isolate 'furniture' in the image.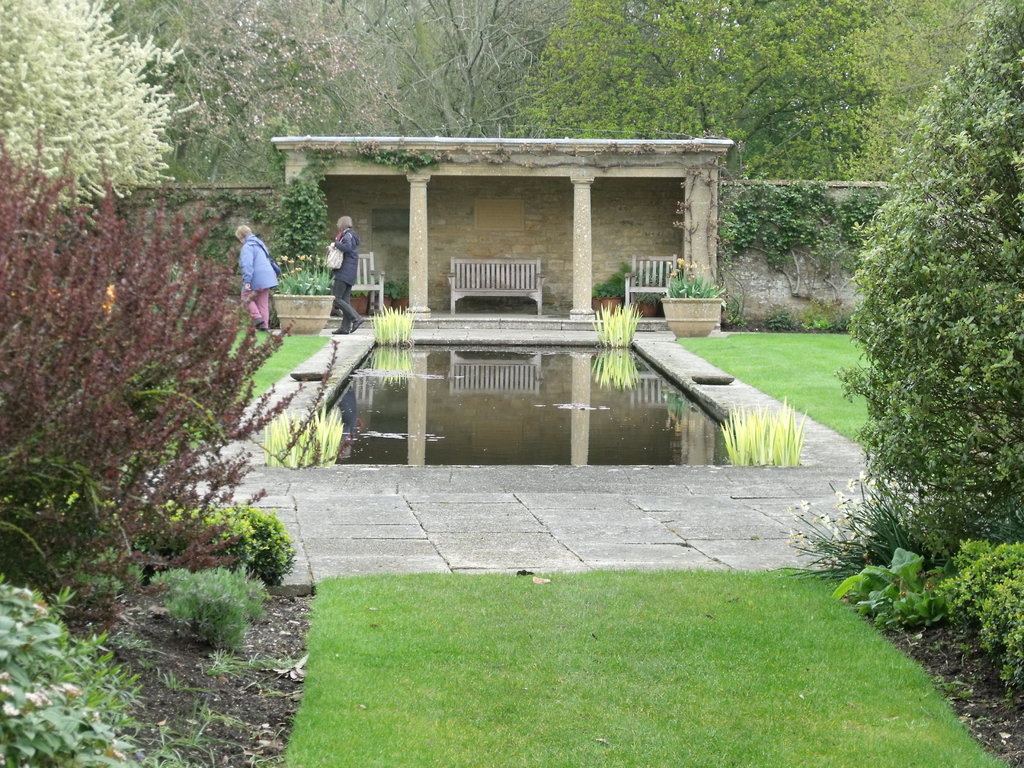
Isolated region: l=625, t=254, r=678, b=316.
